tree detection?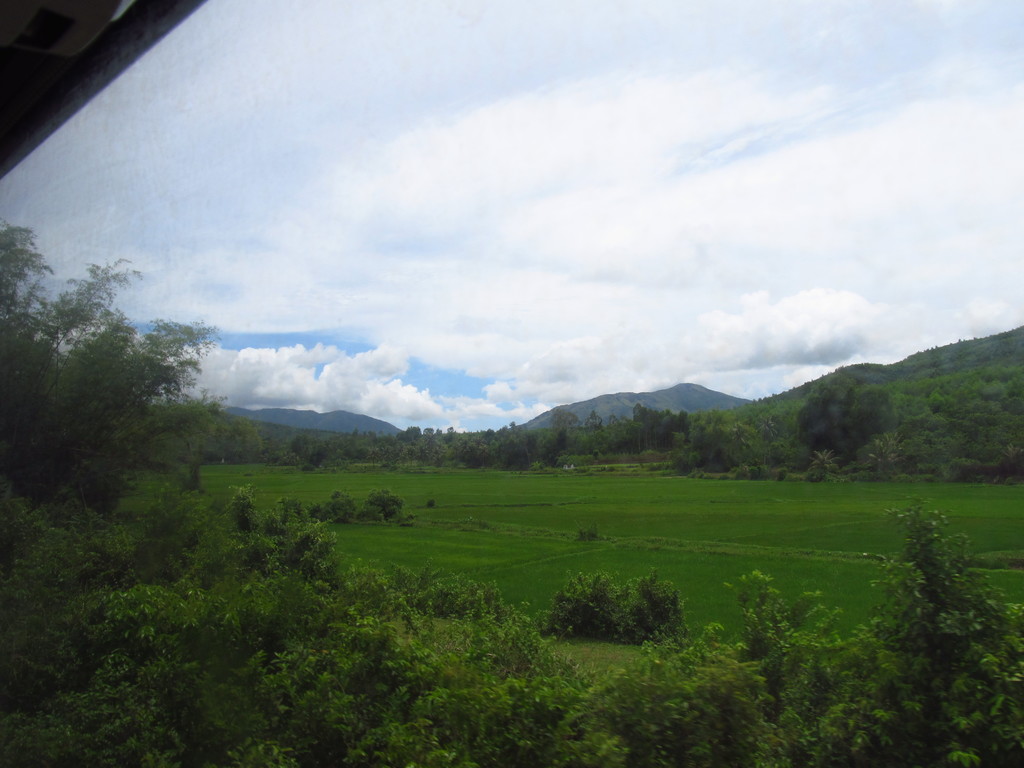
x1=0, y1=221, x2=237, y2=527
